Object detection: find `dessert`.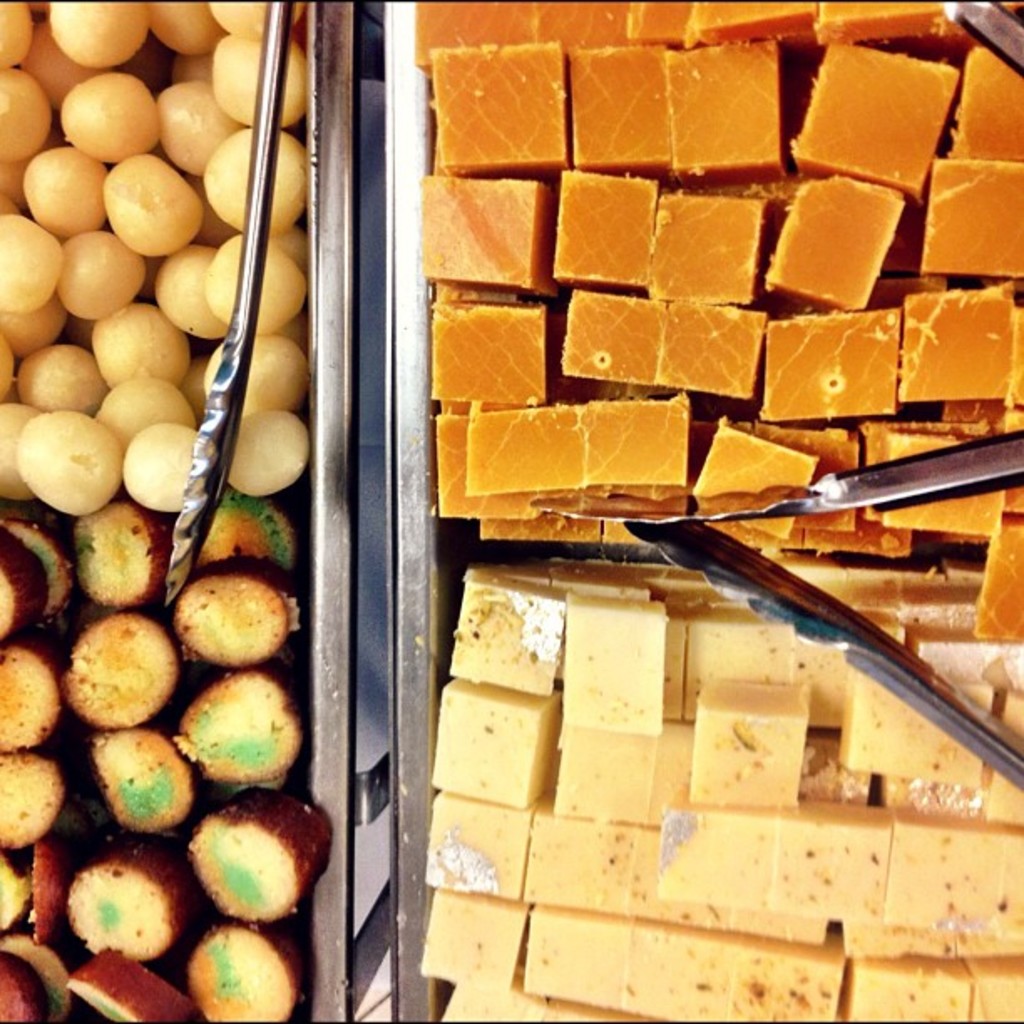
box(211, 137, 303, 224).
